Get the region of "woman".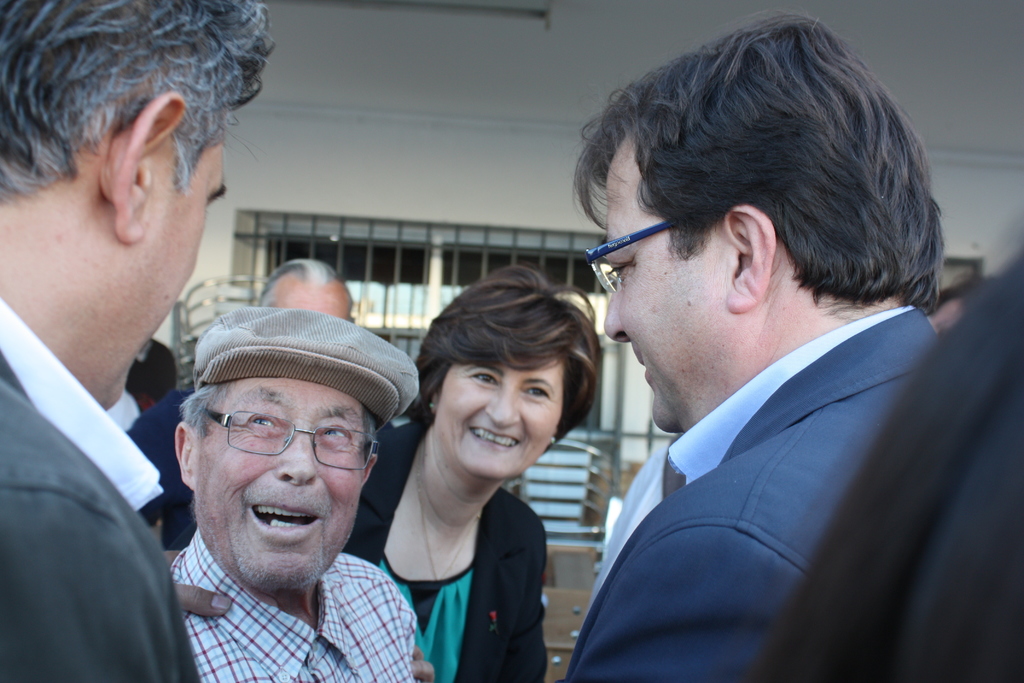
(305,266,603,682).
